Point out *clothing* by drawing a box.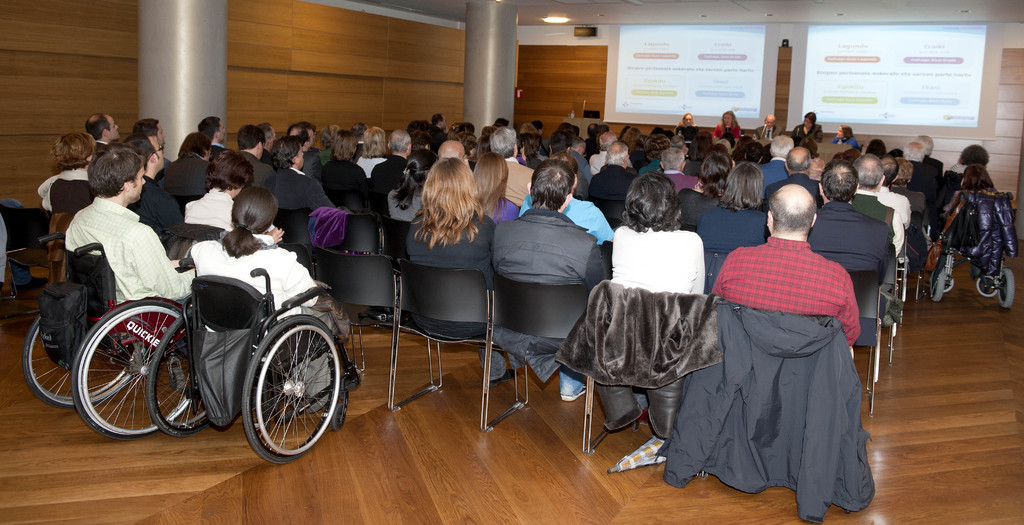
bbox(938, 160, 976, 225).
